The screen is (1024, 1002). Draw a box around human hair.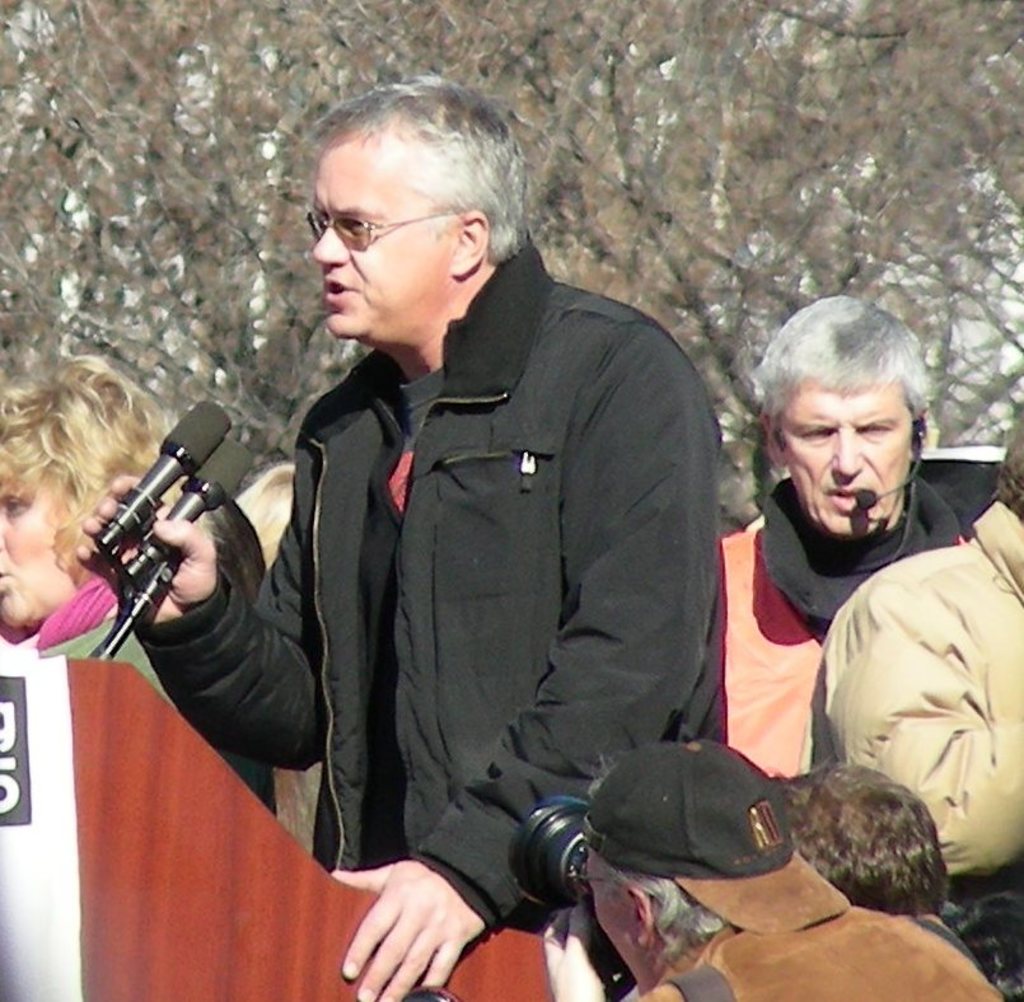
(290, 61, 534, 259).
